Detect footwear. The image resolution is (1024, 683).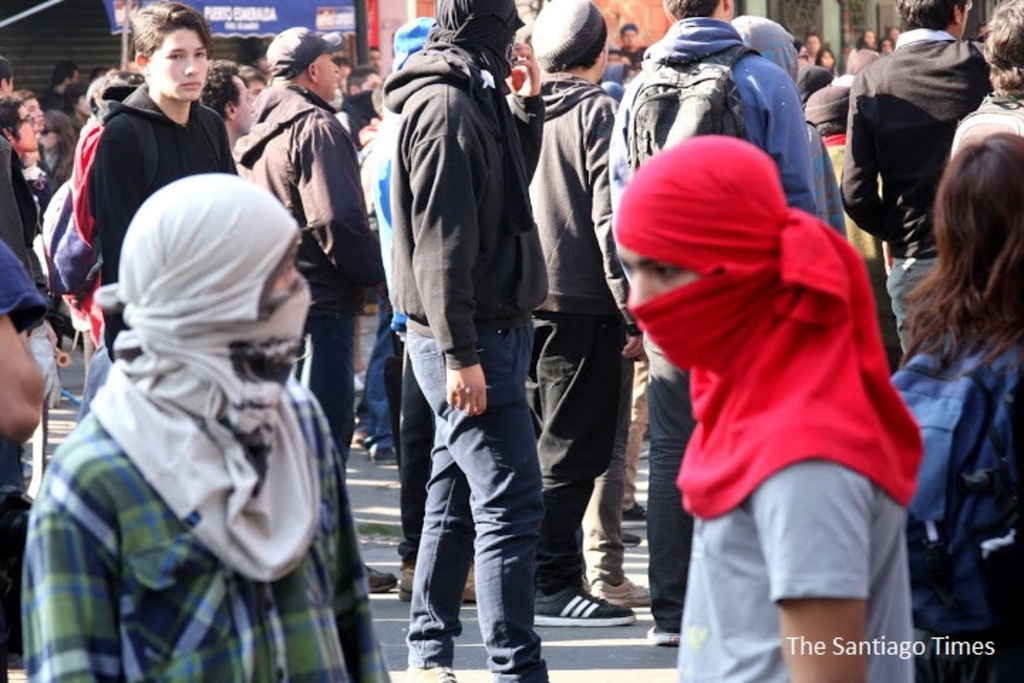
l=391, t=561, r=476, b=606.
